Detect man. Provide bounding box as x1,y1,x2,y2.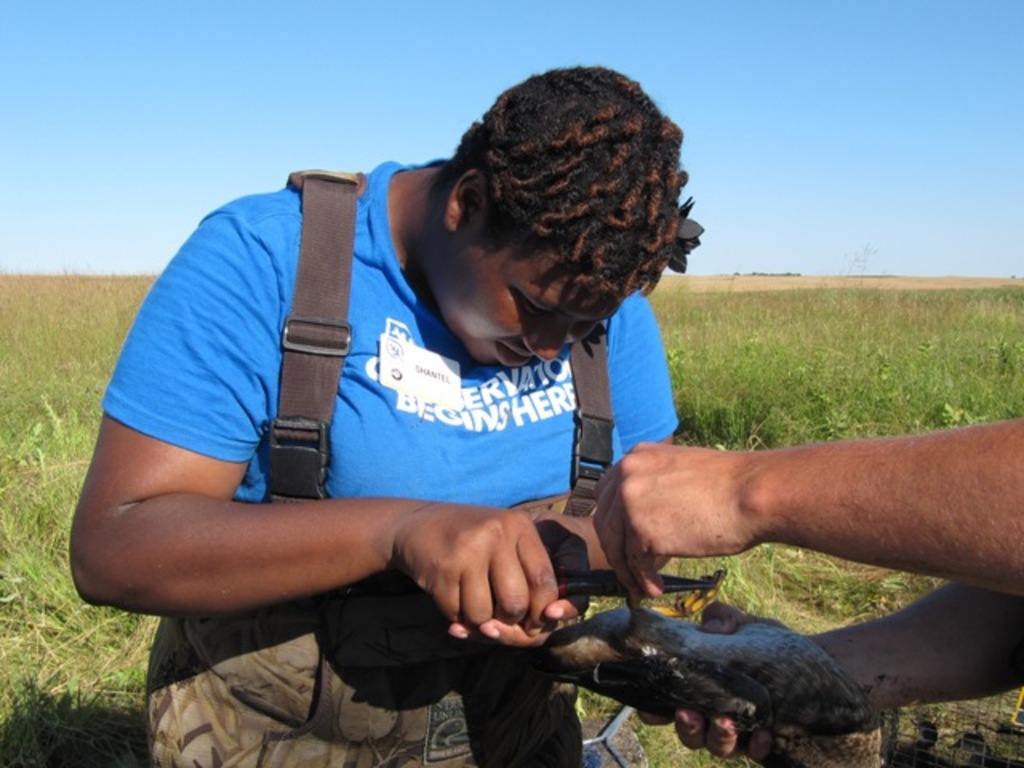
586,410,1022,760.
